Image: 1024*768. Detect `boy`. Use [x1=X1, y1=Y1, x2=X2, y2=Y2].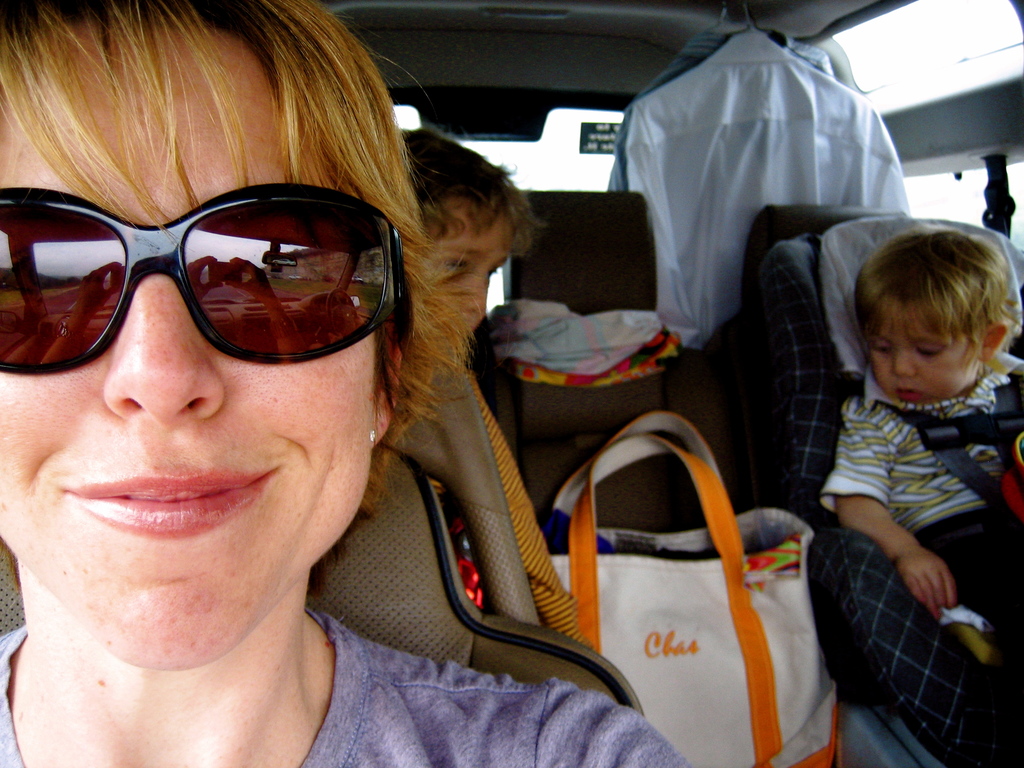
[x1=809, y1=227, x2=1023, y2=710].
